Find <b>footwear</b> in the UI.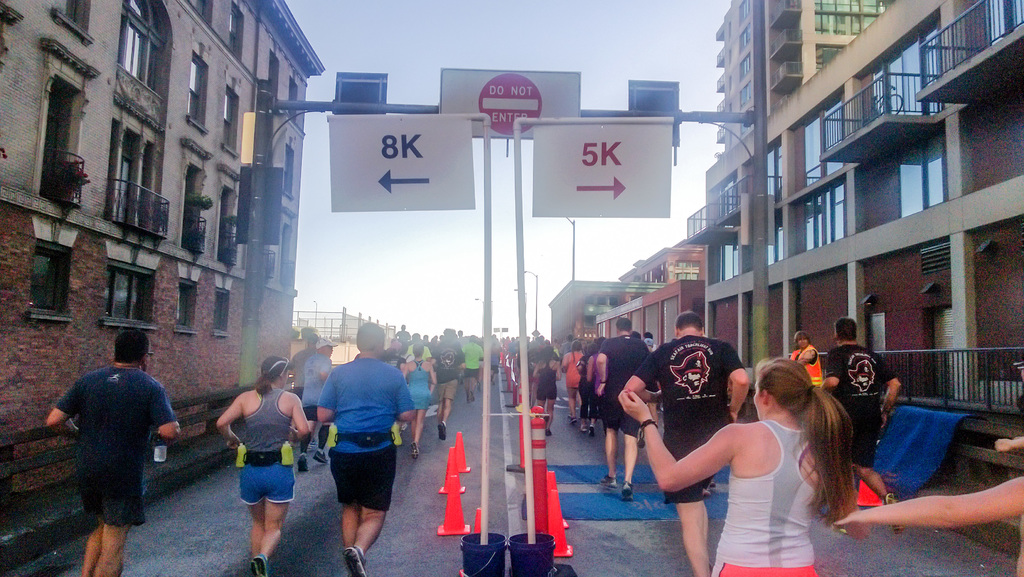
UI element at l=599, t=475, r=623, b=492.
